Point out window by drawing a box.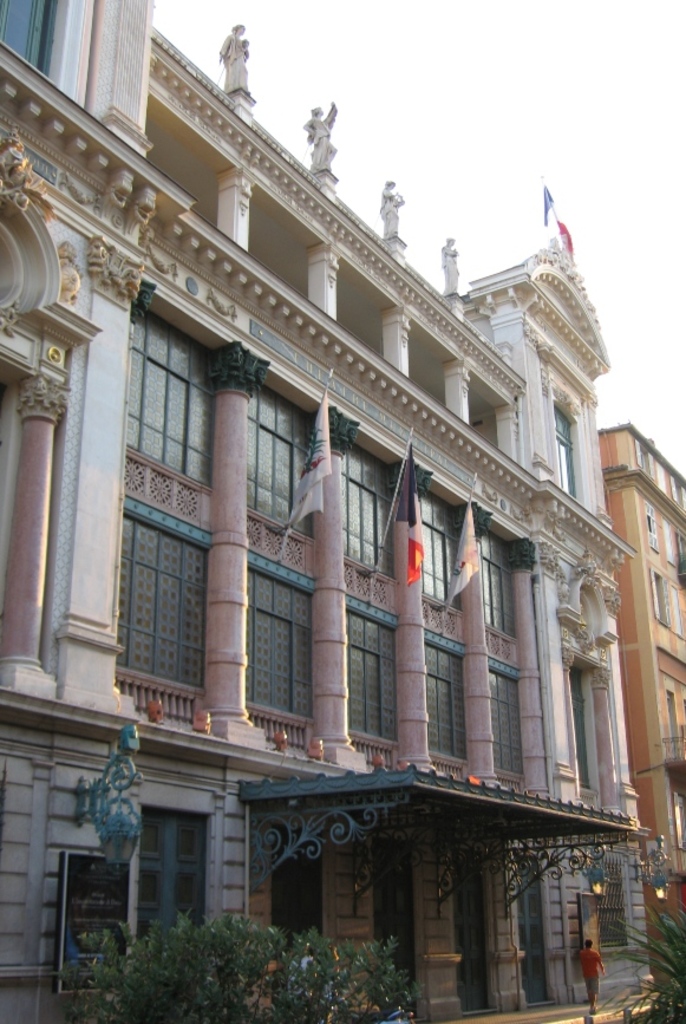
(left=126, top=308, right=211, bottom=475).
